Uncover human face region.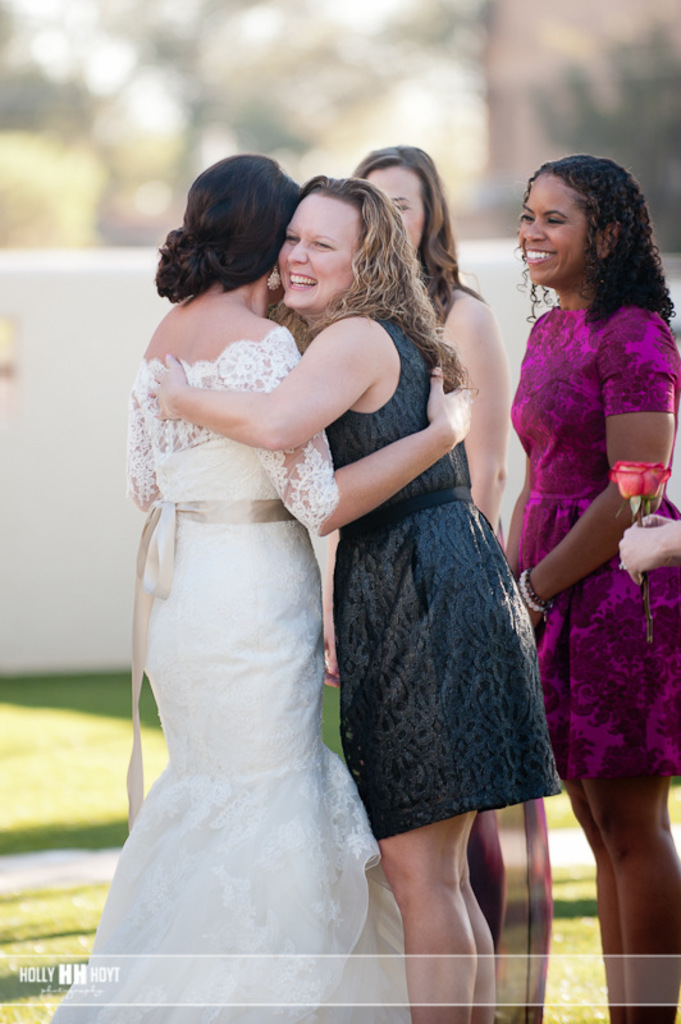
Uncovered: 521 170 586 284.
